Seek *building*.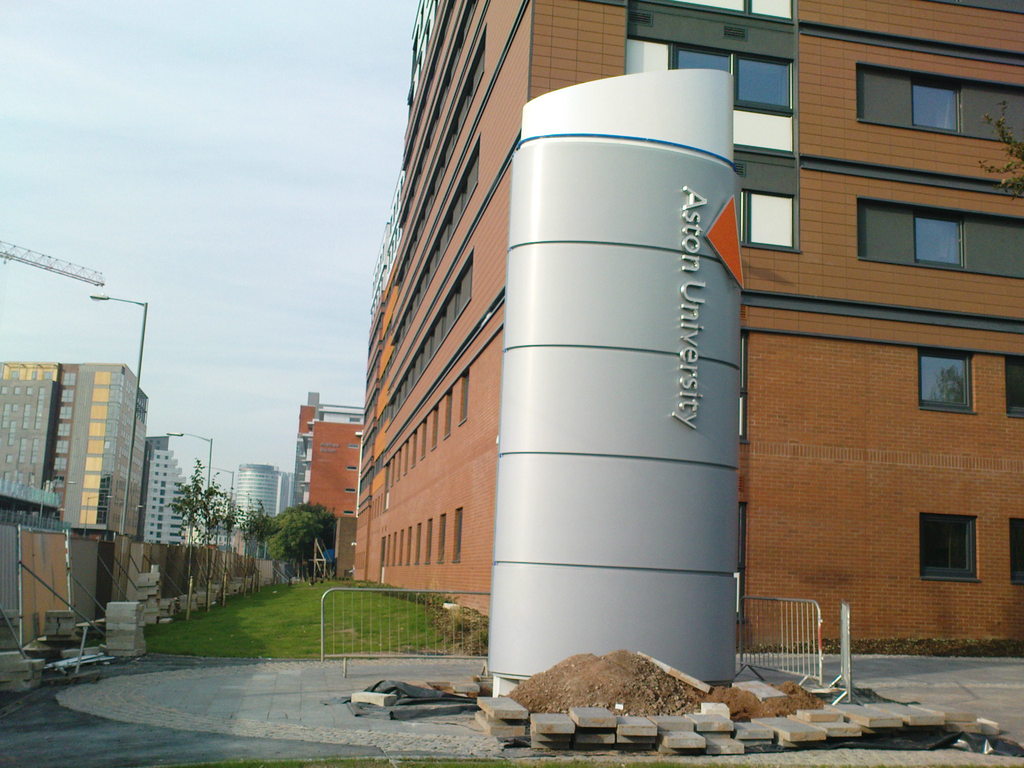
detection(289, 391, 367, 520).
